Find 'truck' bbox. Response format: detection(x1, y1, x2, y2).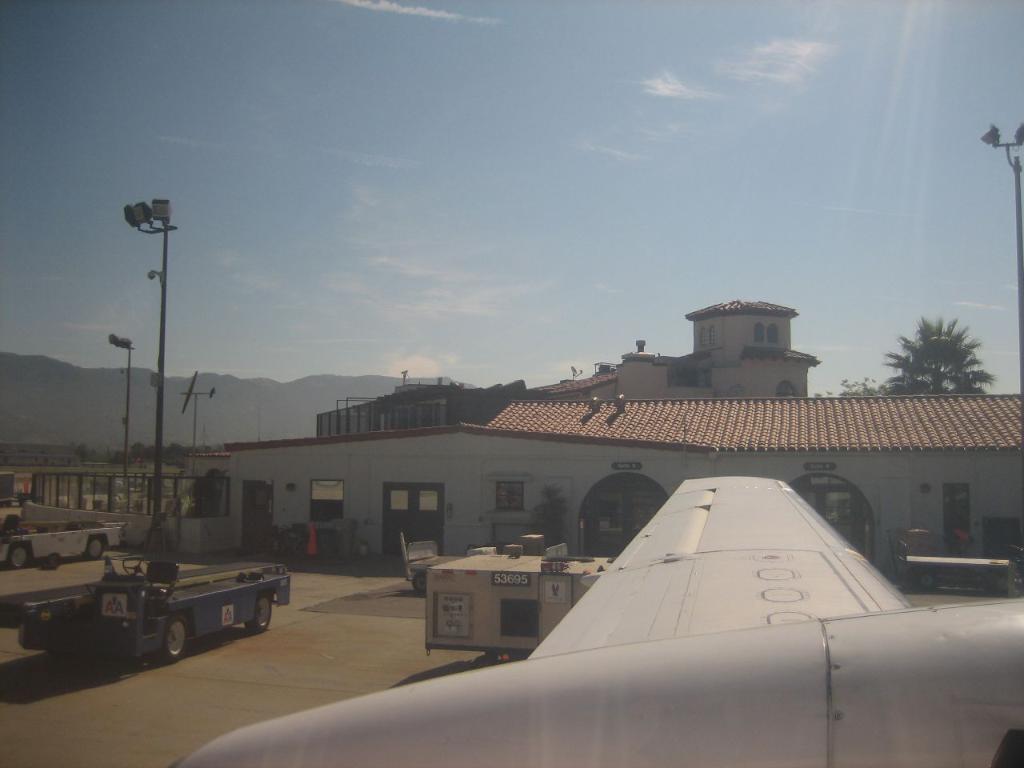
detection(0, 471, 16, 503).
